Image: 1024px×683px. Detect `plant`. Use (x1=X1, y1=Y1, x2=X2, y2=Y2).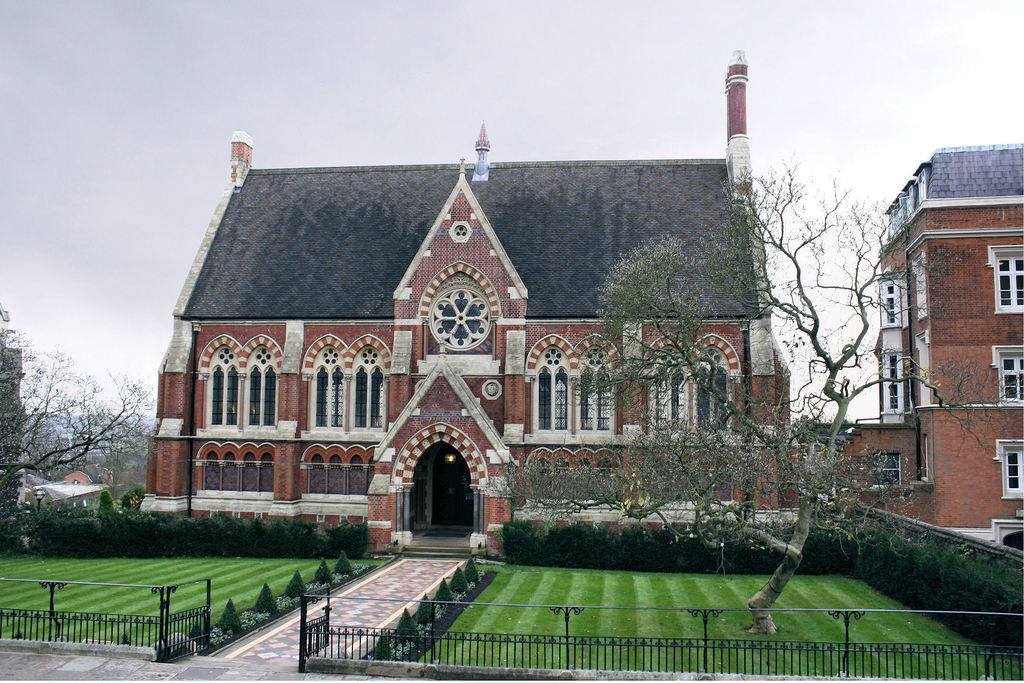
(x1=307, y1=562, x2=333, y2=586).
